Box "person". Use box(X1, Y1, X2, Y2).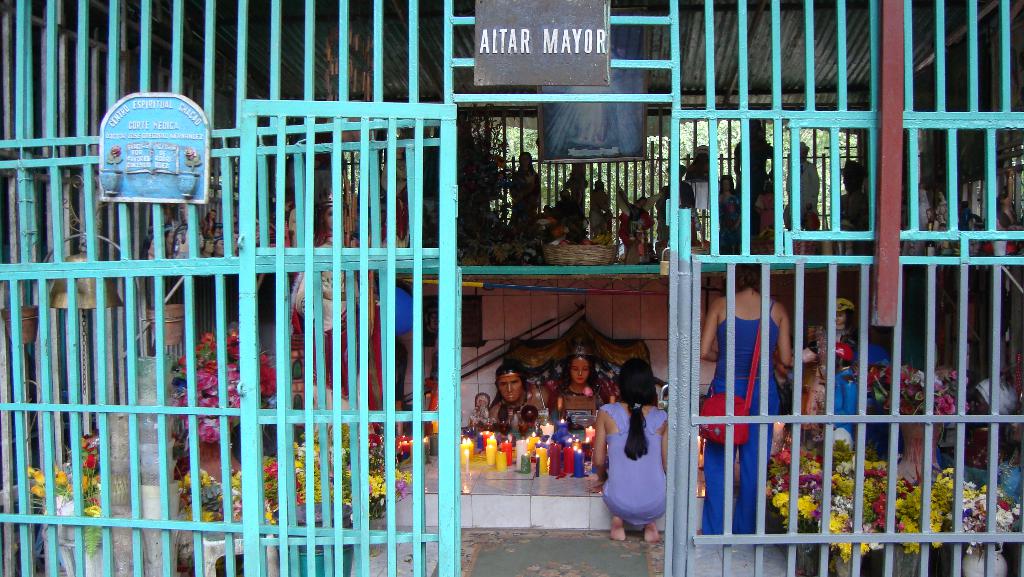
box(555, 350, 607, 416).
